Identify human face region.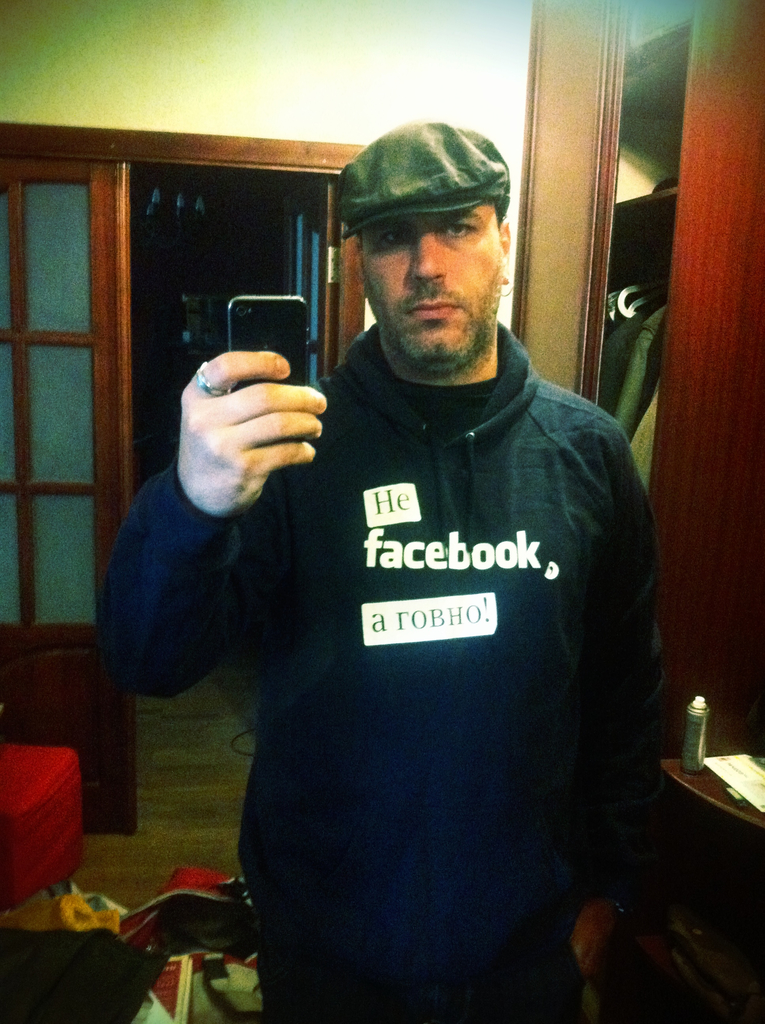
Region: [x1=364, y1=196, x2=504, y2=368].
